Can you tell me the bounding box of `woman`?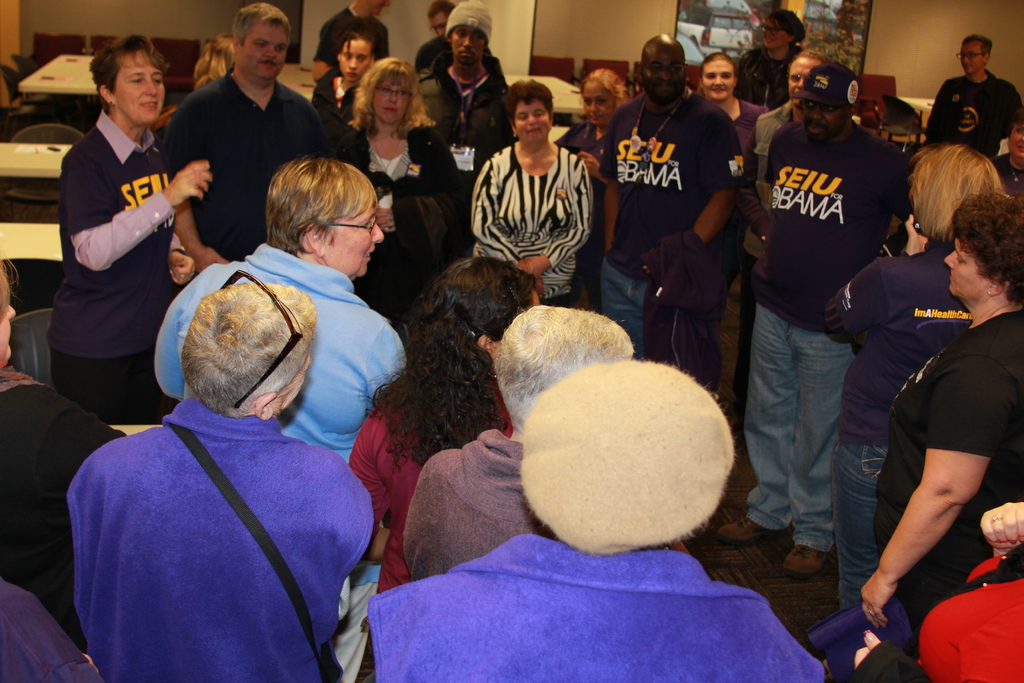
<bbox>49, 37, 215, 432</bbox>.
